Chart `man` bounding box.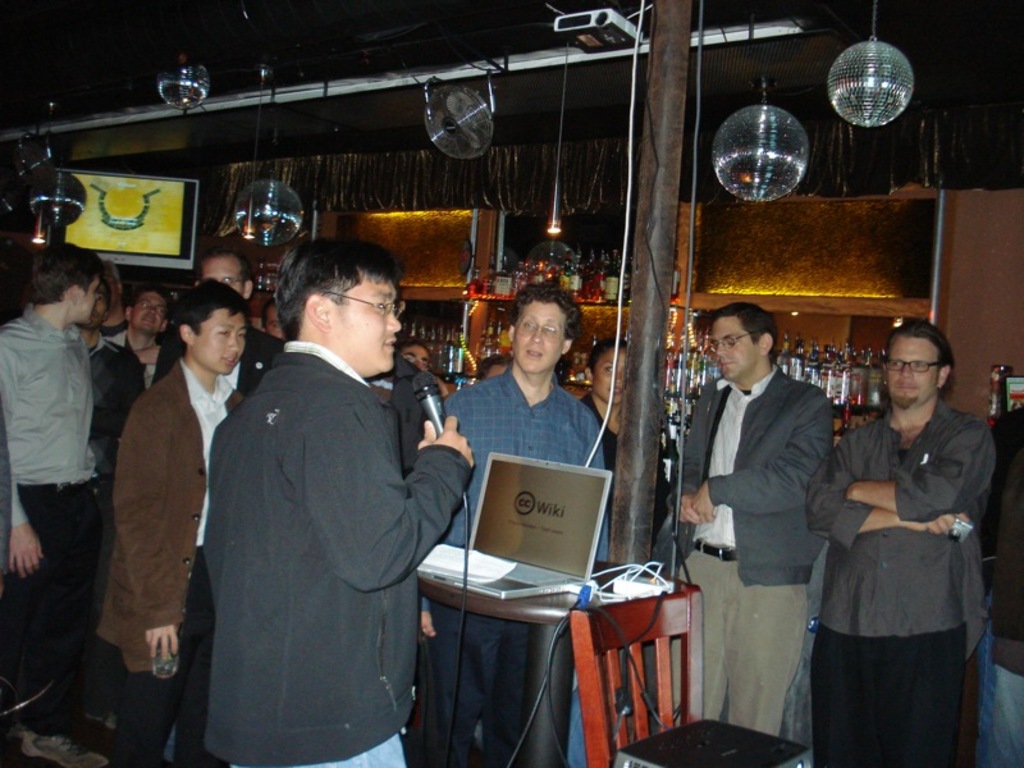
Charted: {"x1": 982, "y1": 407, "x2": 1023, "y2": 767}.
